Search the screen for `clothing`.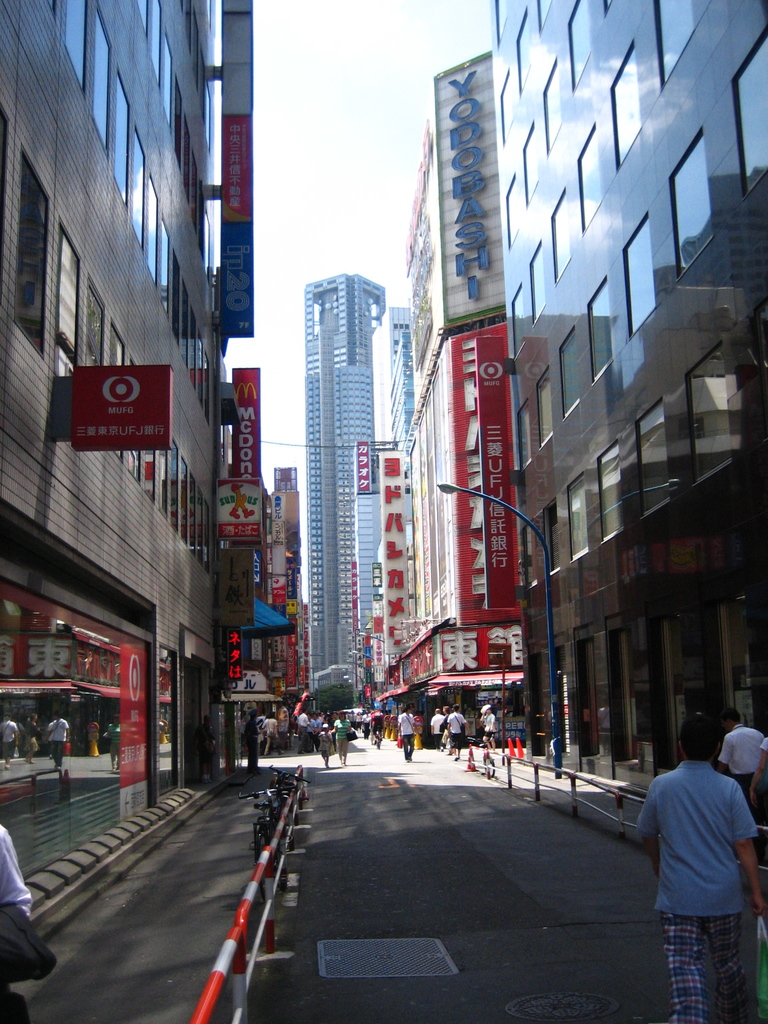
Found at left=721, top=719, right=767, bottom=801.
